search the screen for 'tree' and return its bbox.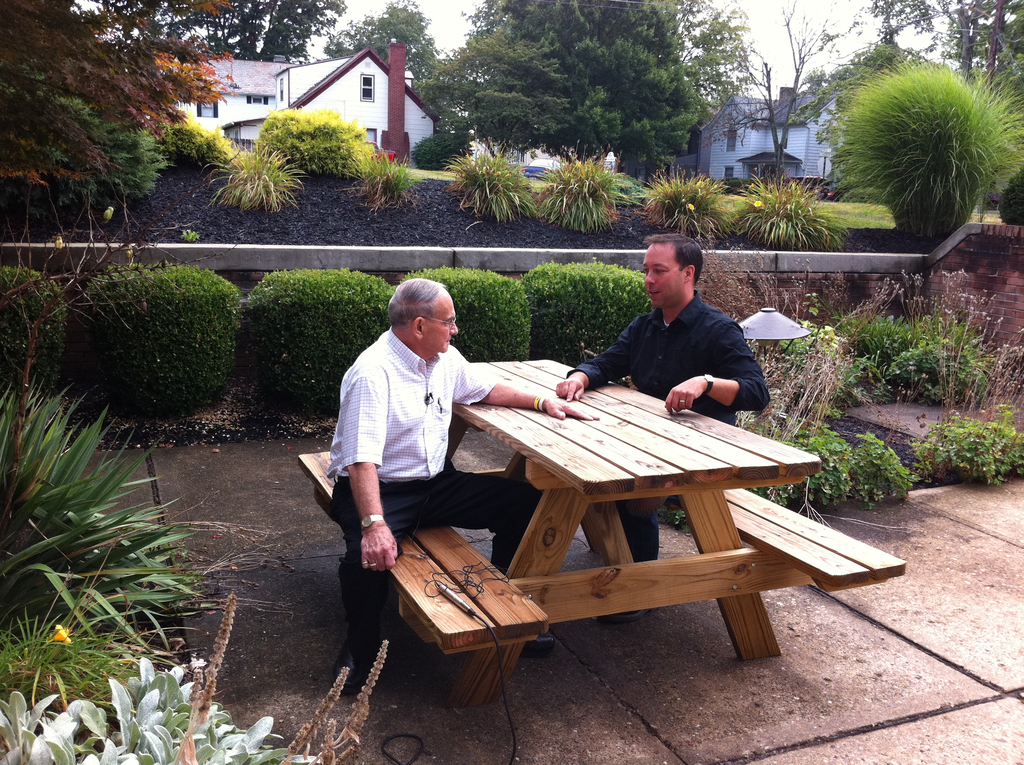
Found: Rect(424, 0, 708, 166).
